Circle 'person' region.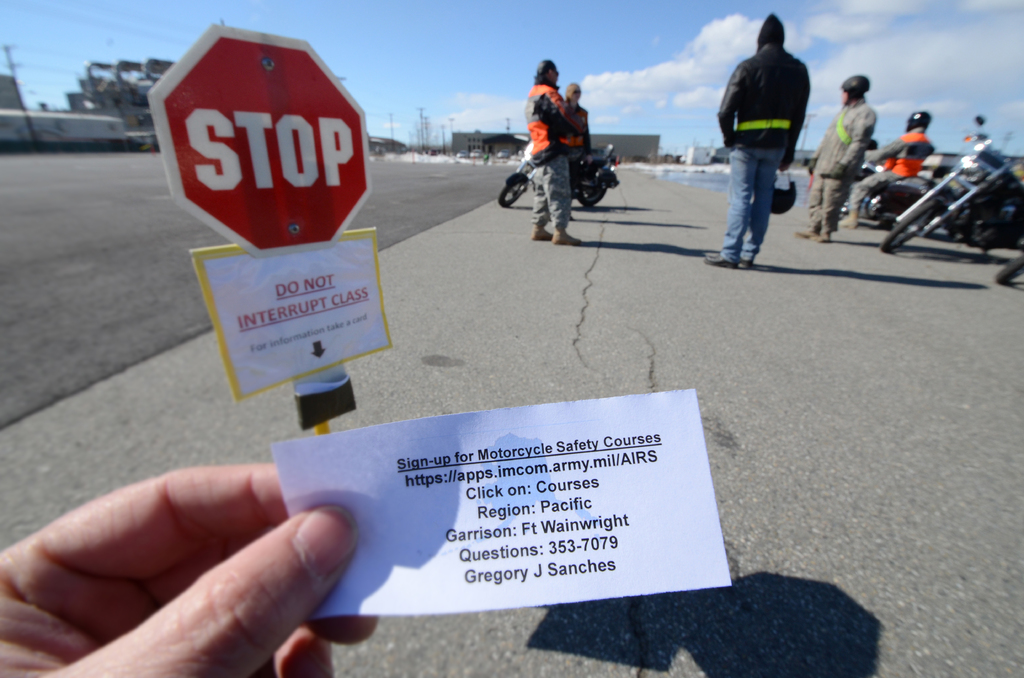
Region: l=712, t=0, r=810, b=262.
